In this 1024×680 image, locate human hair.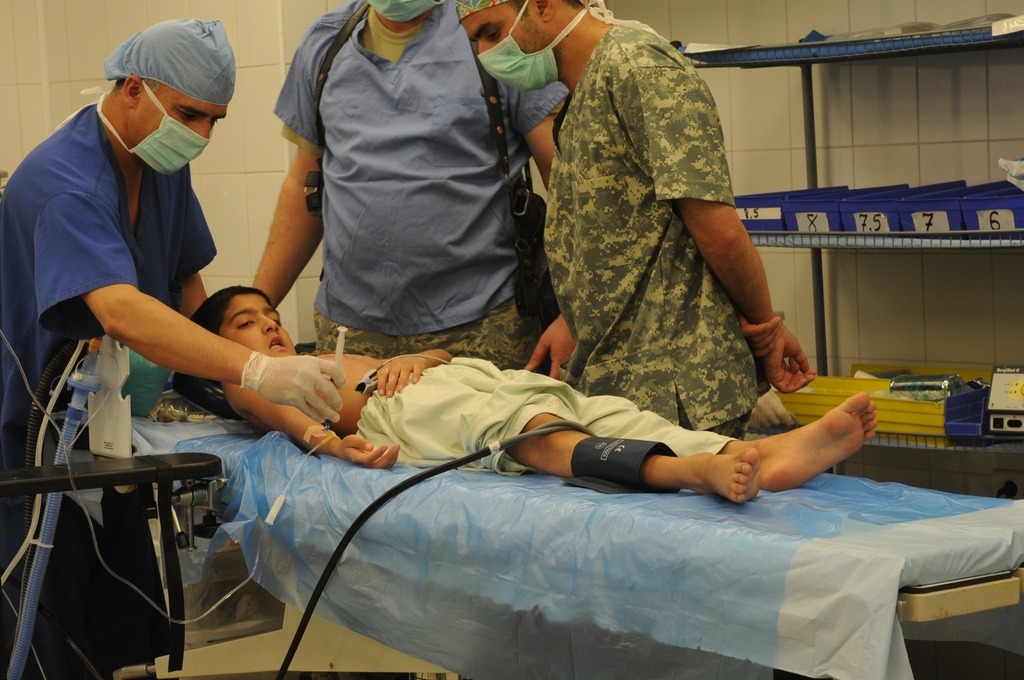
Bounding box: {"left": 186, "top": 280, "right": 275, "bottom": 334}.
